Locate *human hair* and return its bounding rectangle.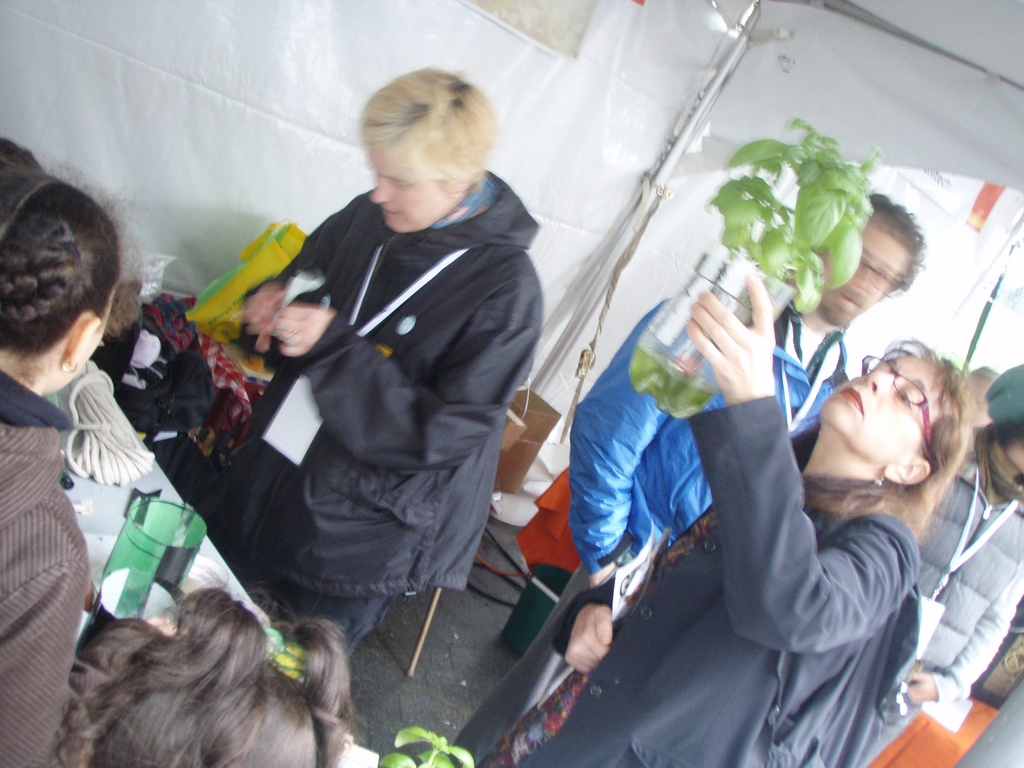
l=868, t=193, r=932, b=289.
